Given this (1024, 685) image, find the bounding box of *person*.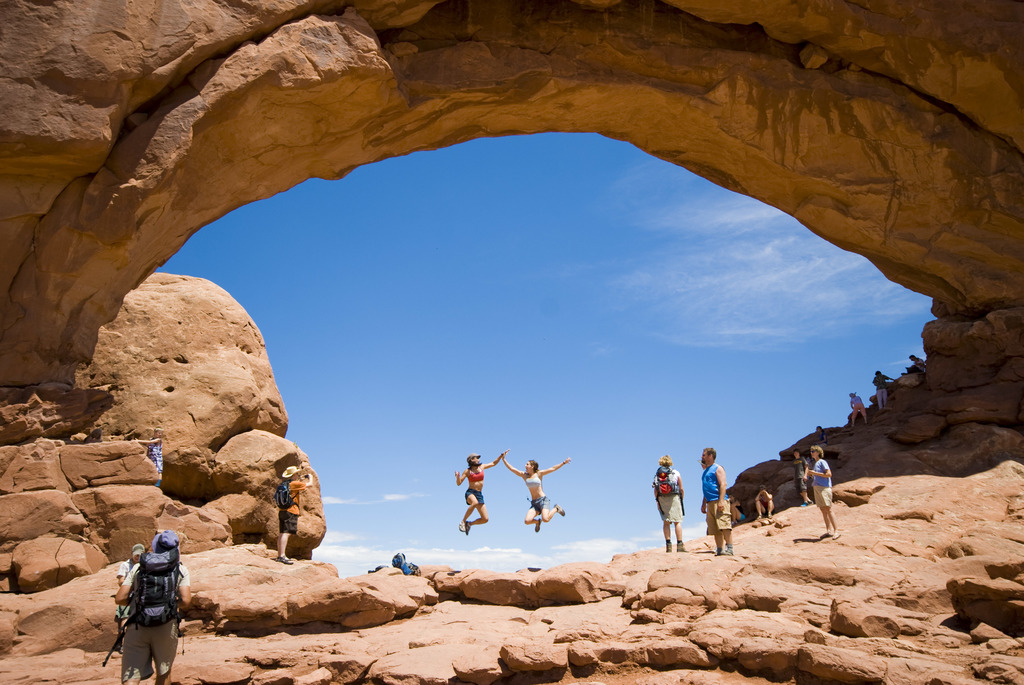
box=[876, 373, 895, 408].
